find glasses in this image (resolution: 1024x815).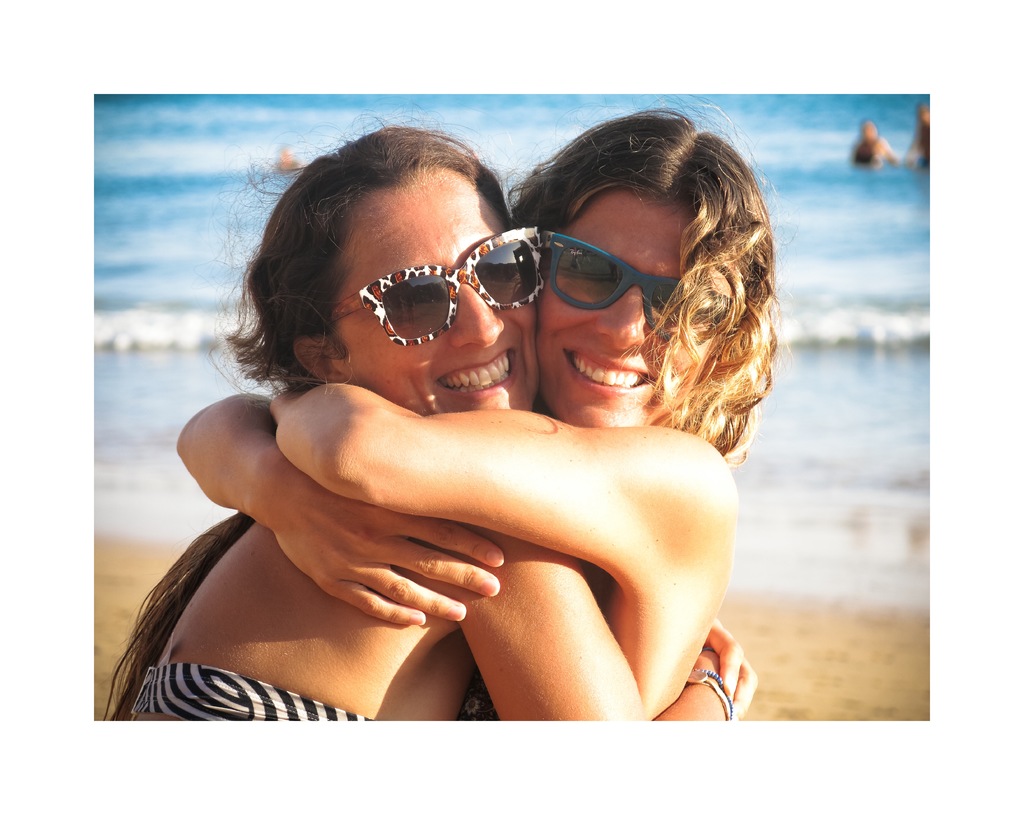
rect(304, 222, 549, 352).
